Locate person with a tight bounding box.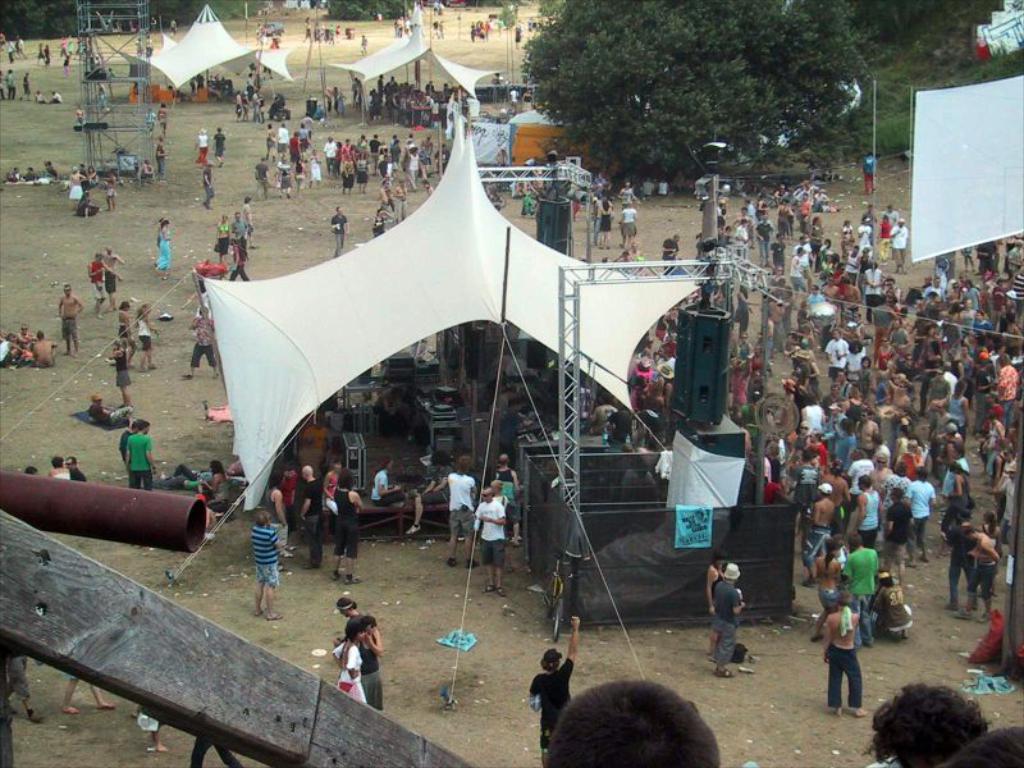
detection(200, 166, 214, 211).
